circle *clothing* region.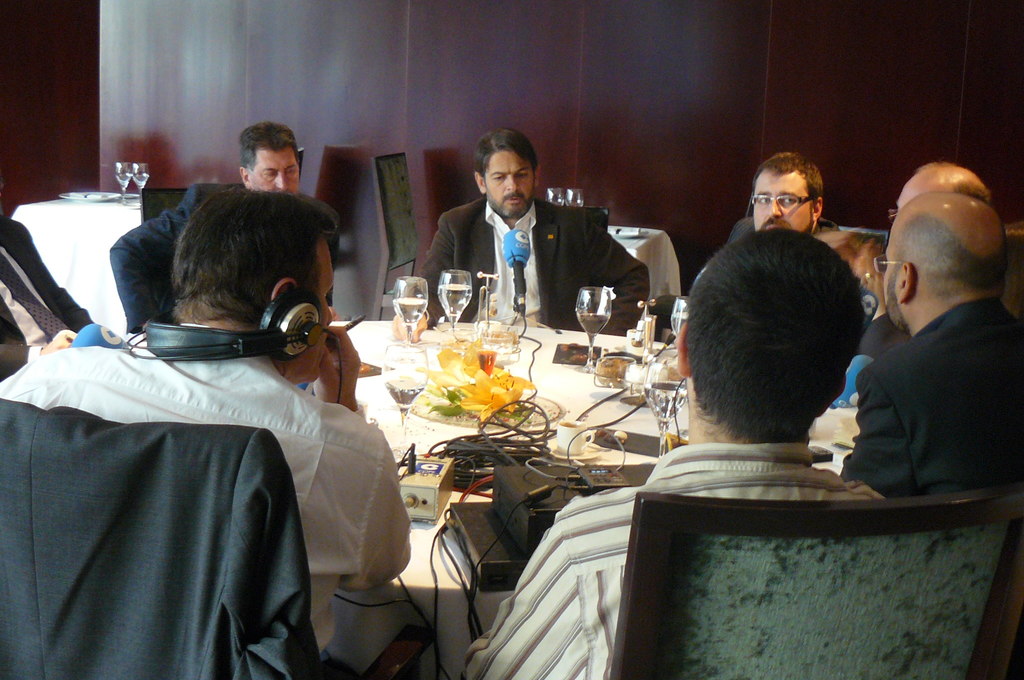
Region: (x1=0, y1=217, x2=86, y2=373).
